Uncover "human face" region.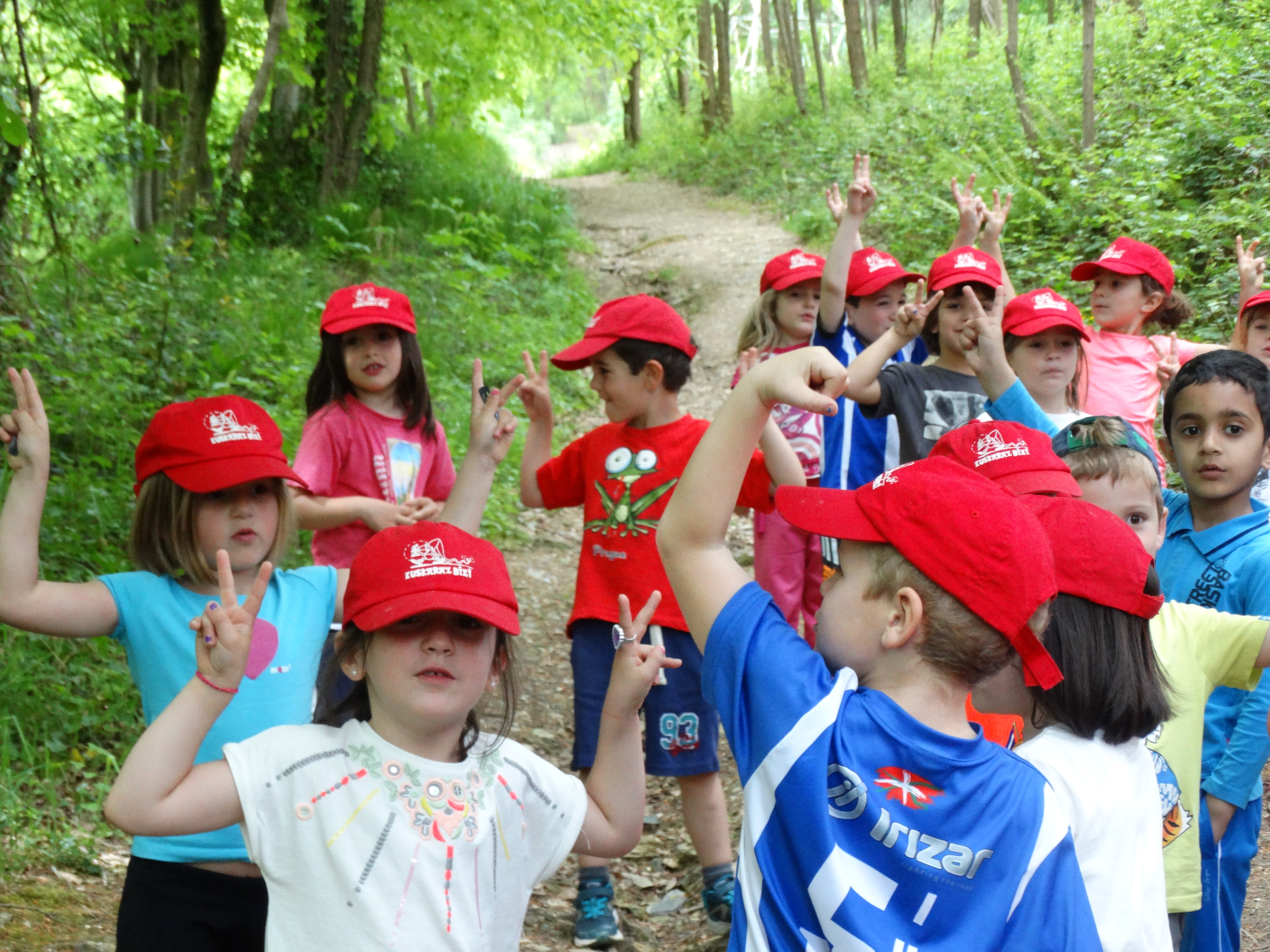
Uncovered: crop(143, 86, 158, 105).
